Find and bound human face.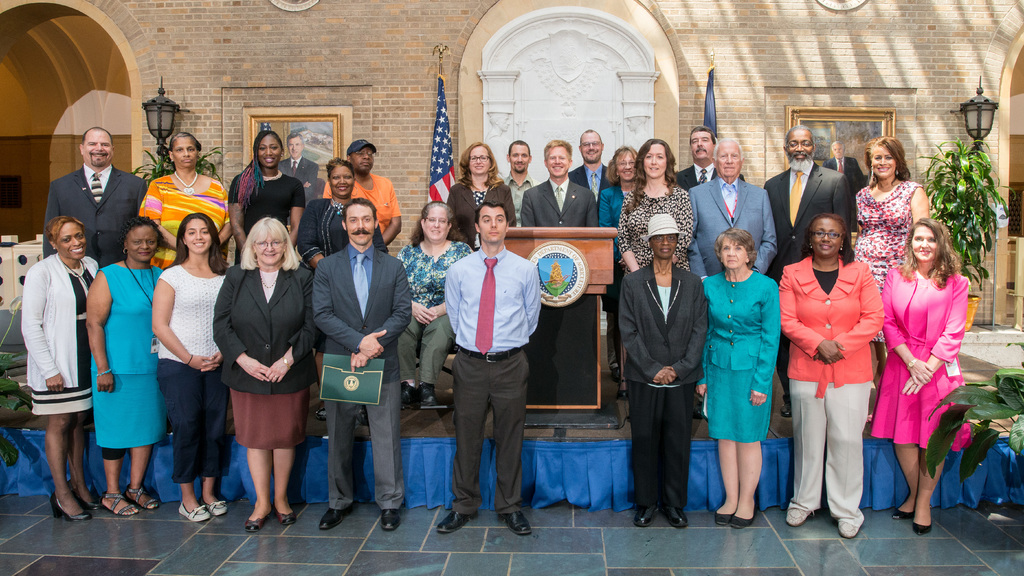
Bound: detection(813, 218, 845, 255).
